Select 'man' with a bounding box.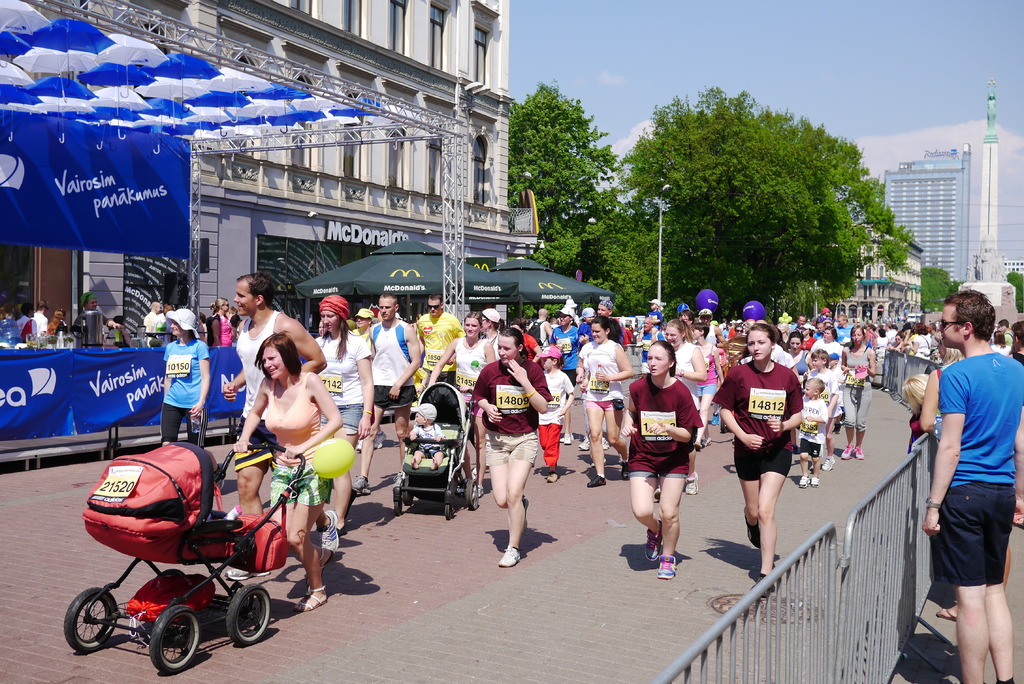
[x1=916, y1=282, x2=1021, y2=665].
